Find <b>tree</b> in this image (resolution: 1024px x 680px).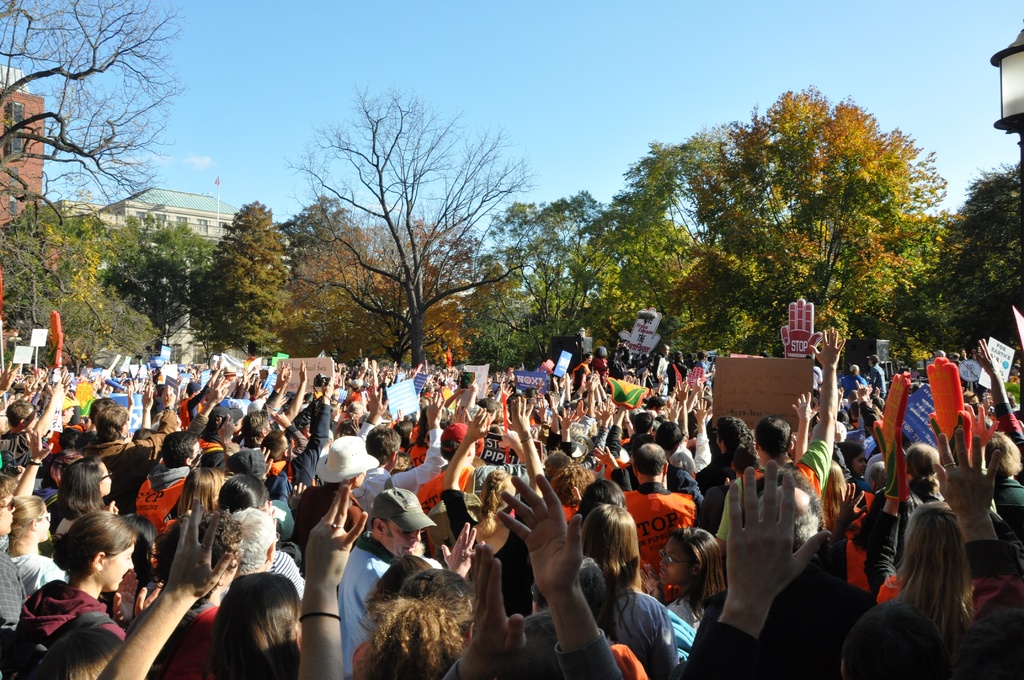
[x1=0, y1=0, x2=178, y2=239].
